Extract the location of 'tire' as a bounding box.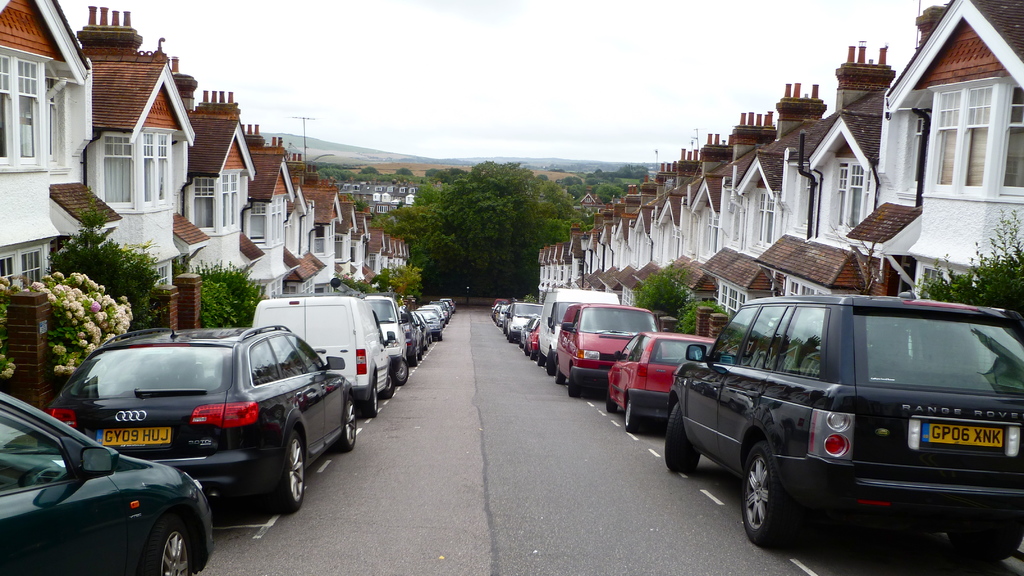
570, 369, 580, 398.
